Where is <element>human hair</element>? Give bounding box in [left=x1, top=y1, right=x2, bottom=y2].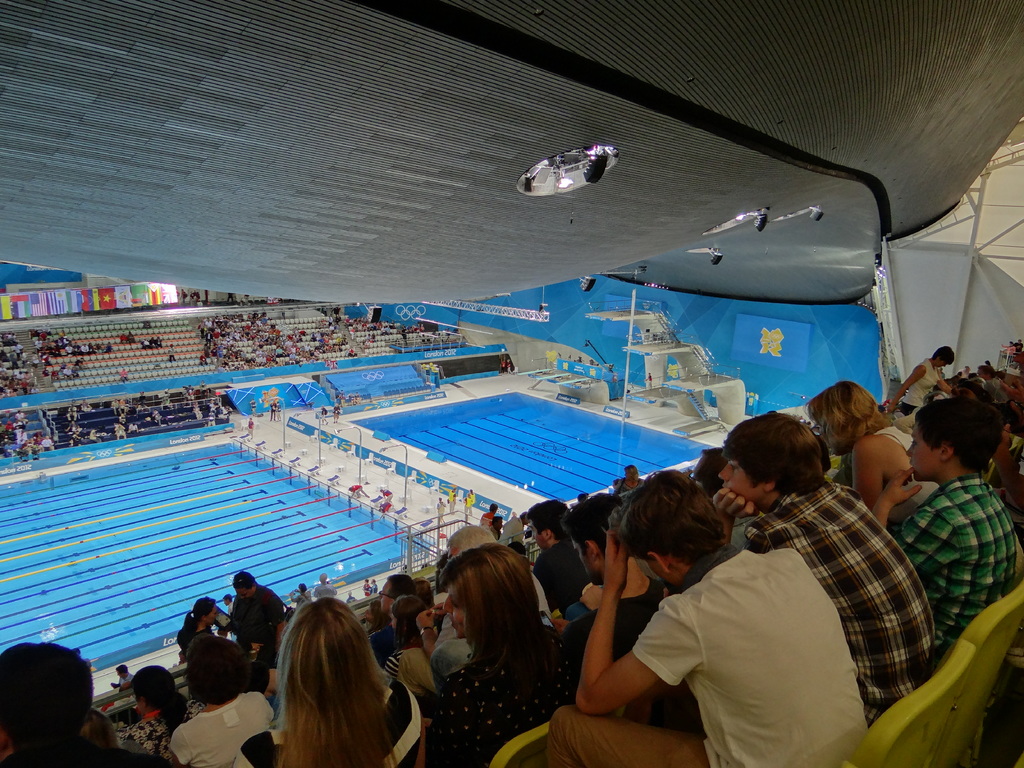
[left=231, top=572, right=255, bottom=591].
